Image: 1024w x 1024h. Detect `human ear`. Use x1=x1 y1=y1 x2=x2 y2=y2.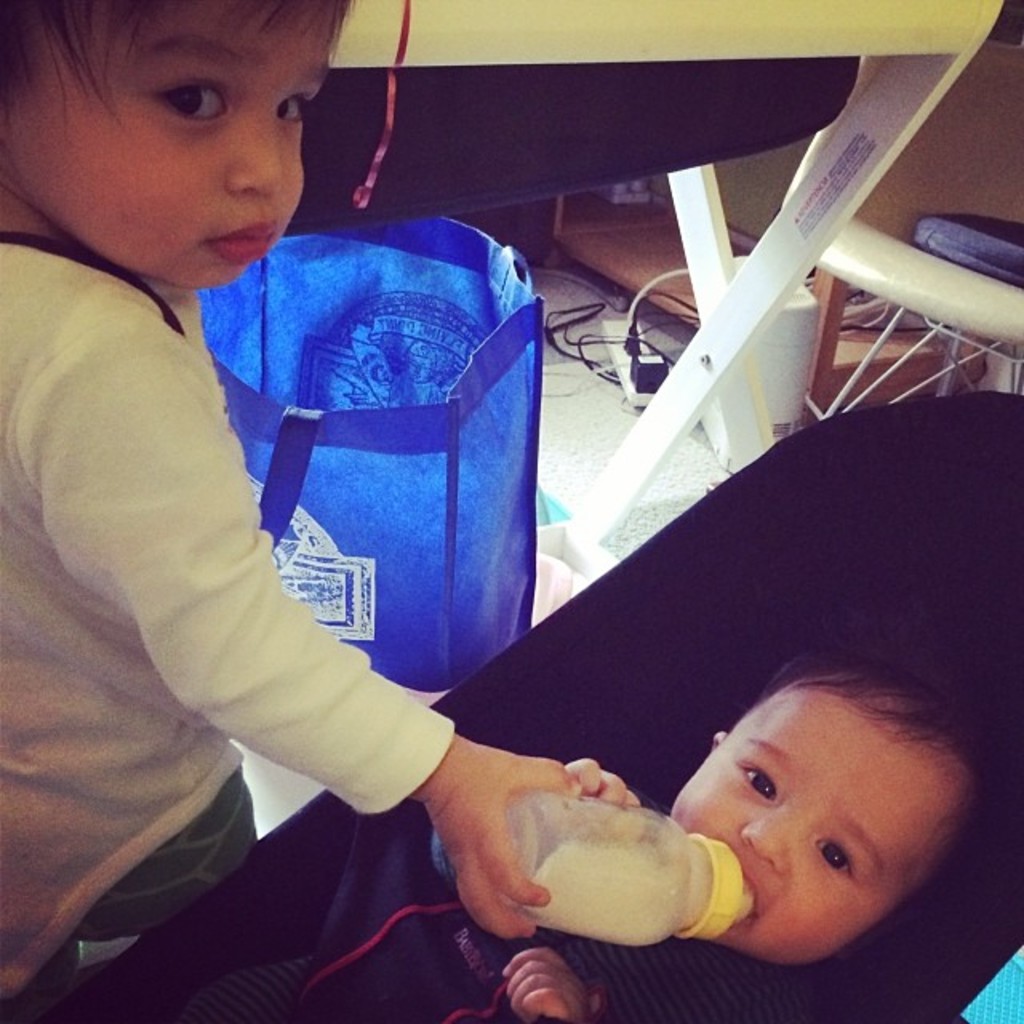
x1=710 y1=731 x2=731 y2=752.
